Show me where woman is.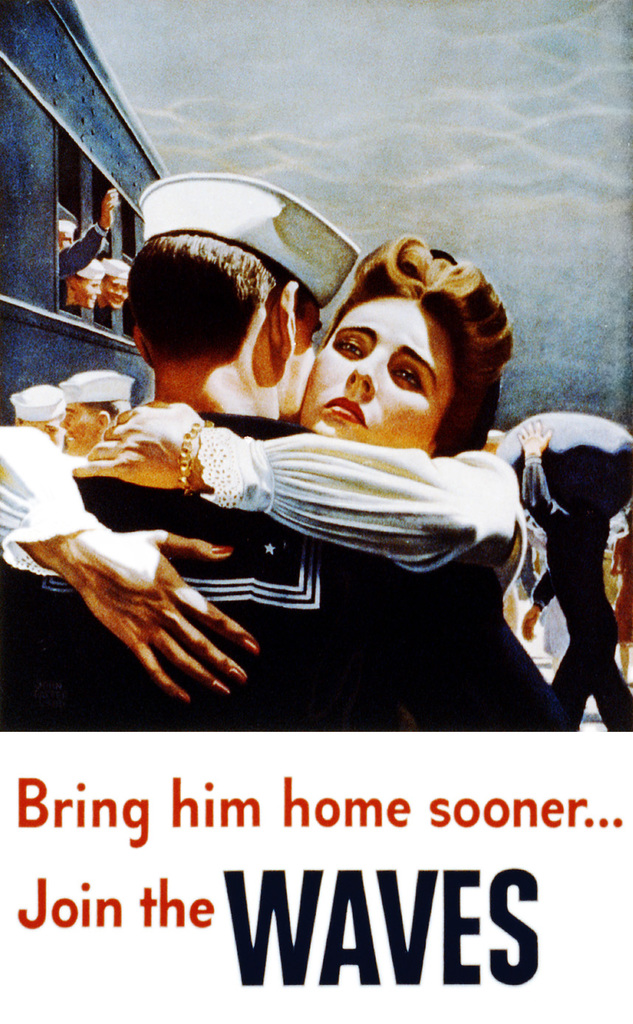
woman is at locate(50, 219, 564, 799).
